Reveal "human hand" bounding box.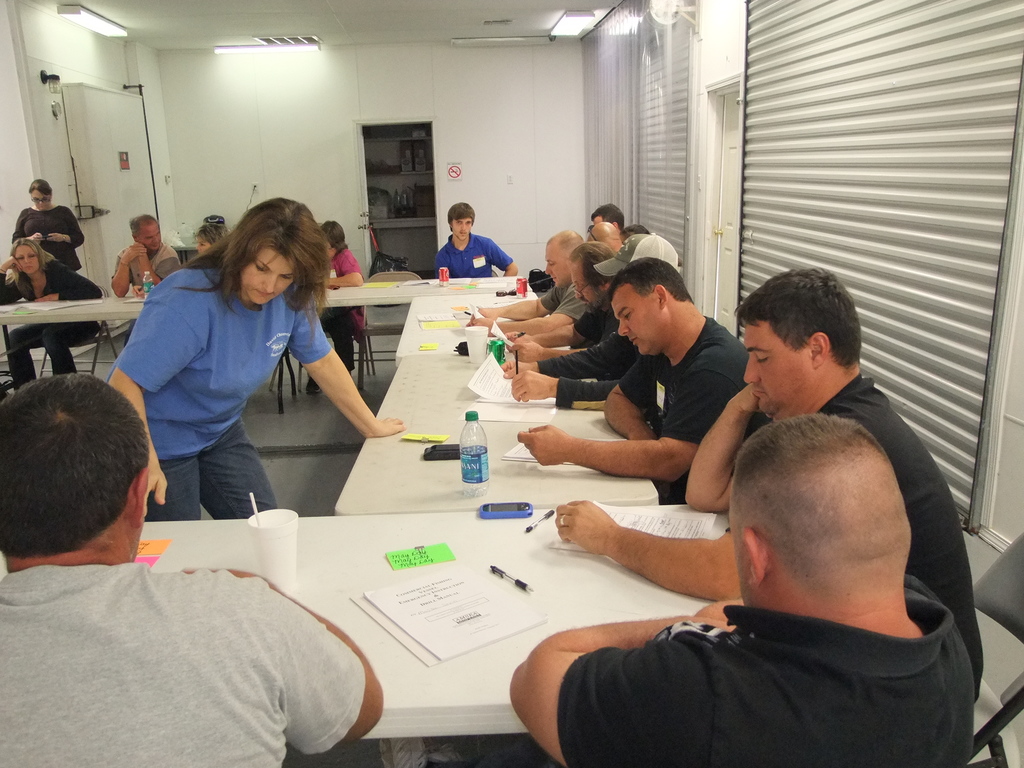
Revealed: rect(29, 230, 44, 245).
